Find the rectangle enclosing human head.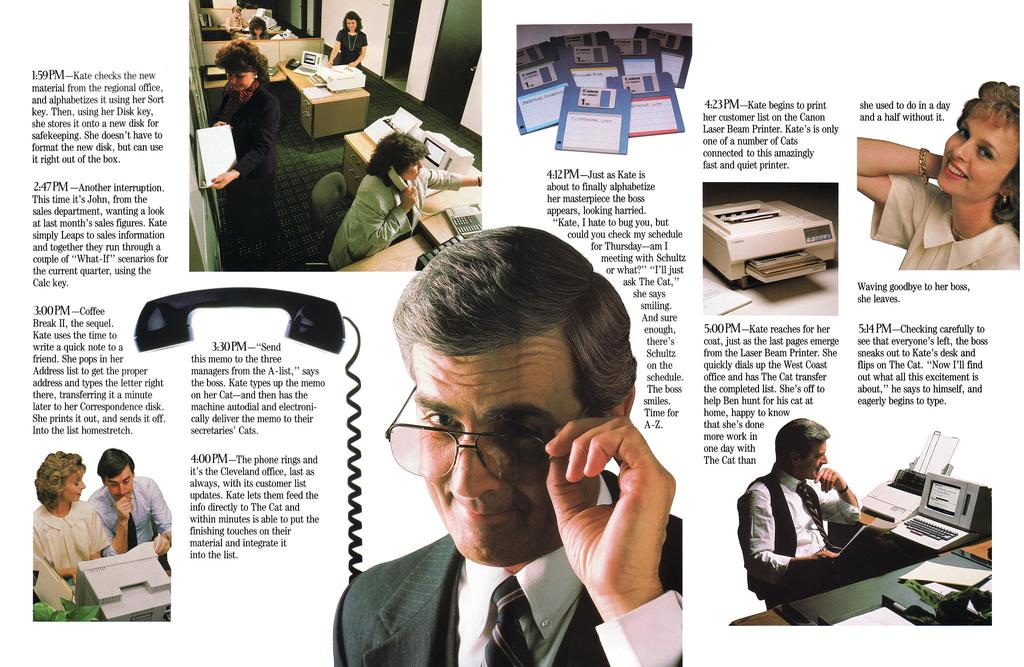
[34, 453, 88, 507].
